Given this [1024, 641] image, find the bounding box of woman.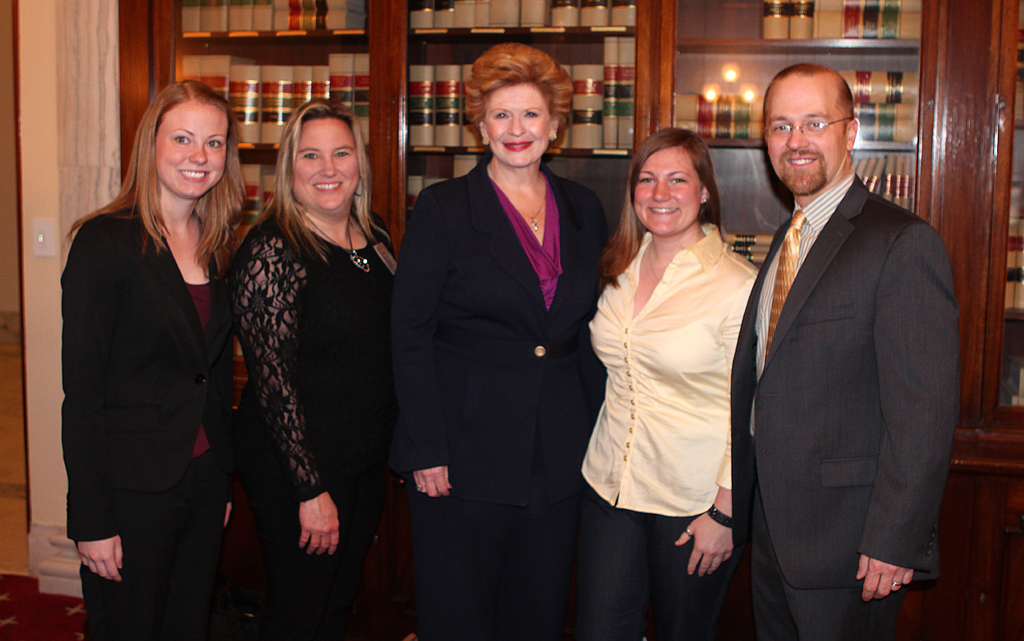
{"left": 223, "top": 95, "right": 403, "bottom": 638}.
